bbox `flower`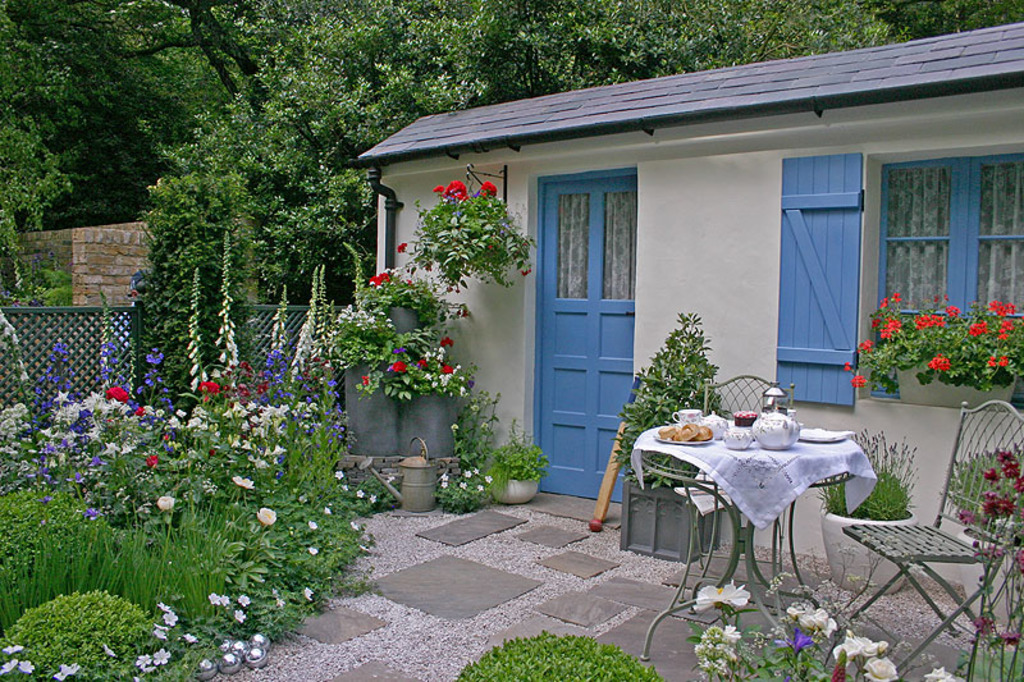
bbox=(52, 659, 84, 681)
